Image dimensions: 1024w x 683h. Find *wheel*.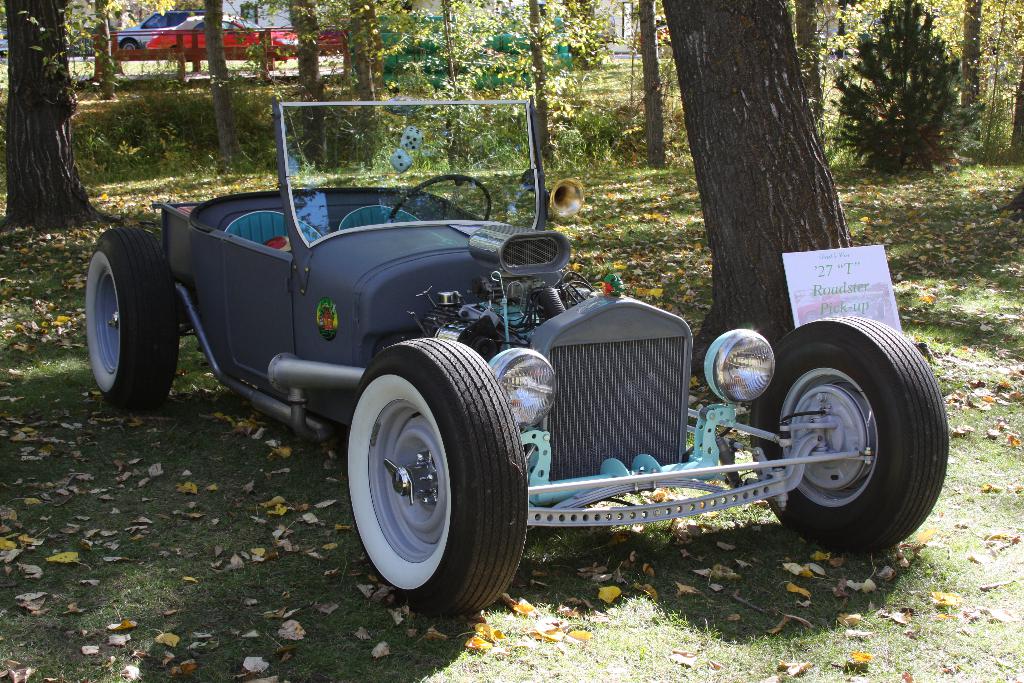
l=344, t=356, r=510, b=608.
